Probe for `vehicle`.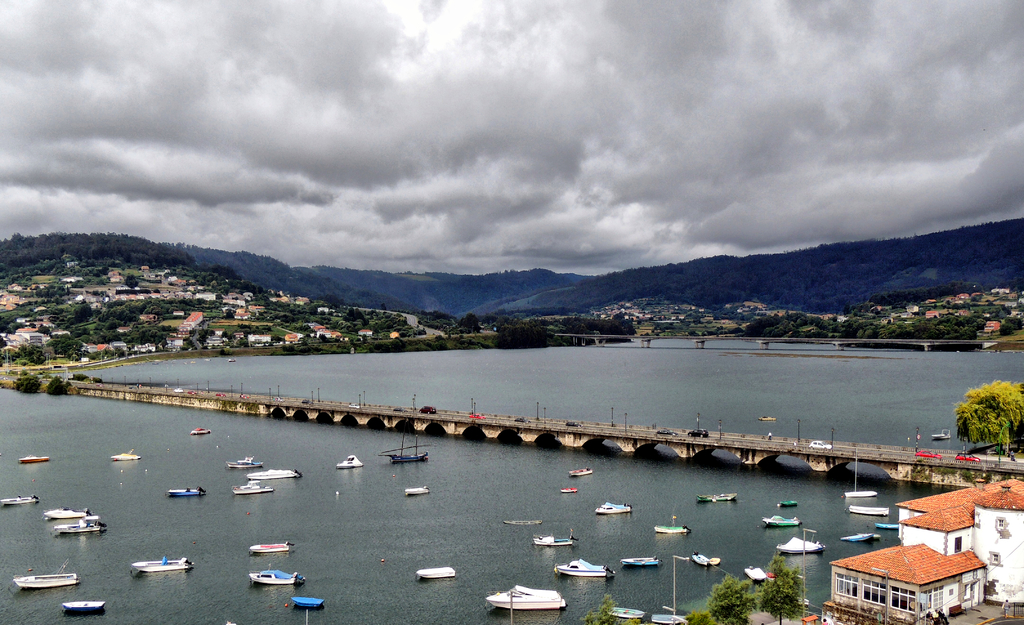
Probe result: 287, 596, 326, 612.
